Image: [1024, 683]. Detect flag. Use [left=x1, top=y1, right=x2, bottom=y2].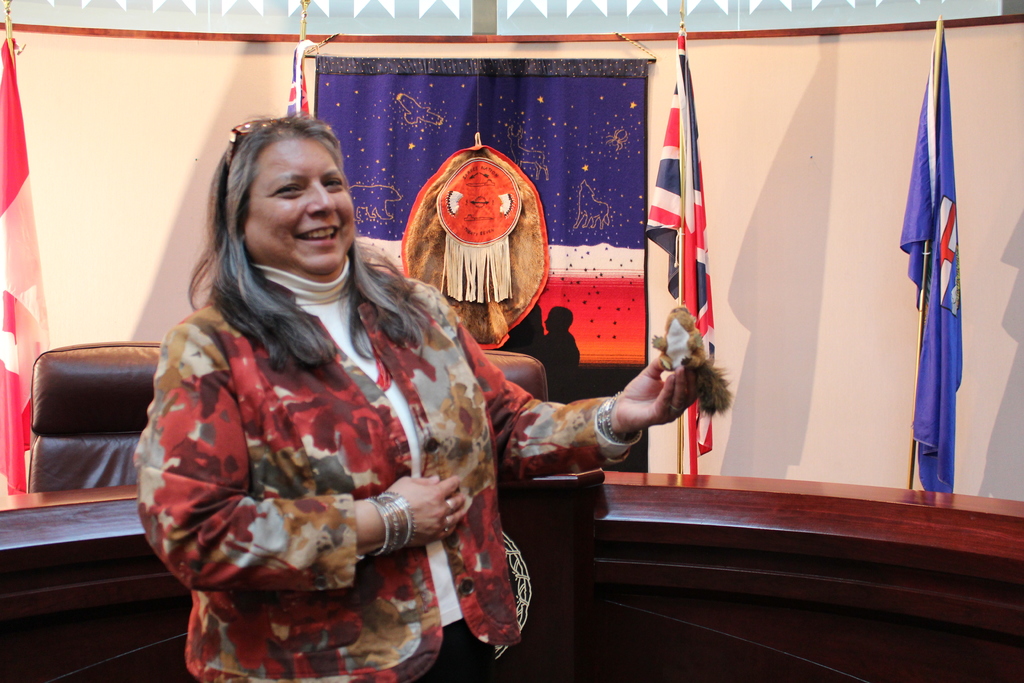
[left=639, top=25, right=717, bottom=478].
